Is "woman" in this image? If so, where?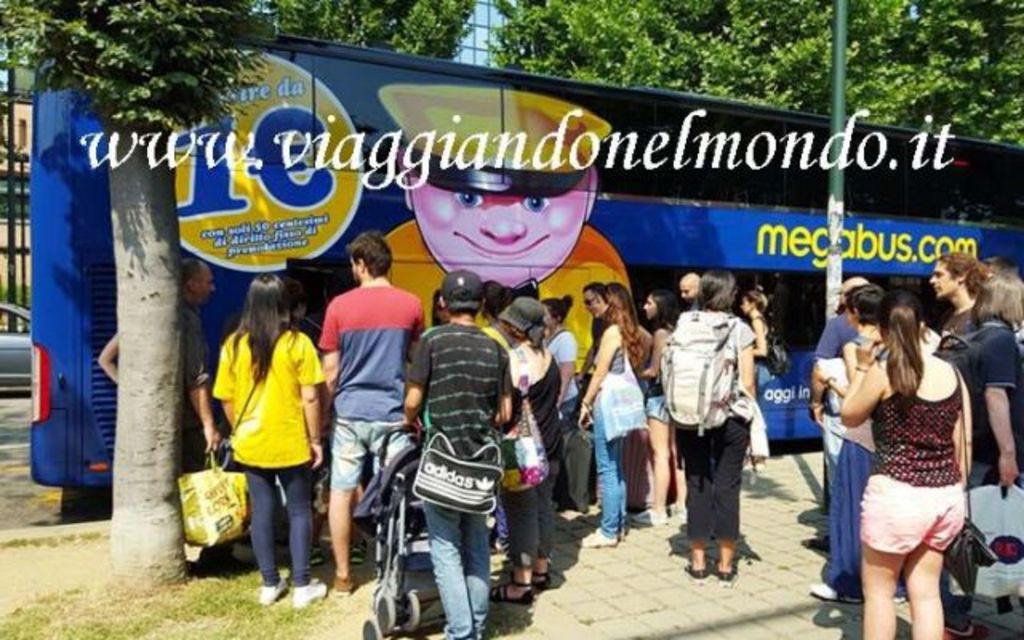
Yes, at (left=637, top=293, right=677, bottom=530).
